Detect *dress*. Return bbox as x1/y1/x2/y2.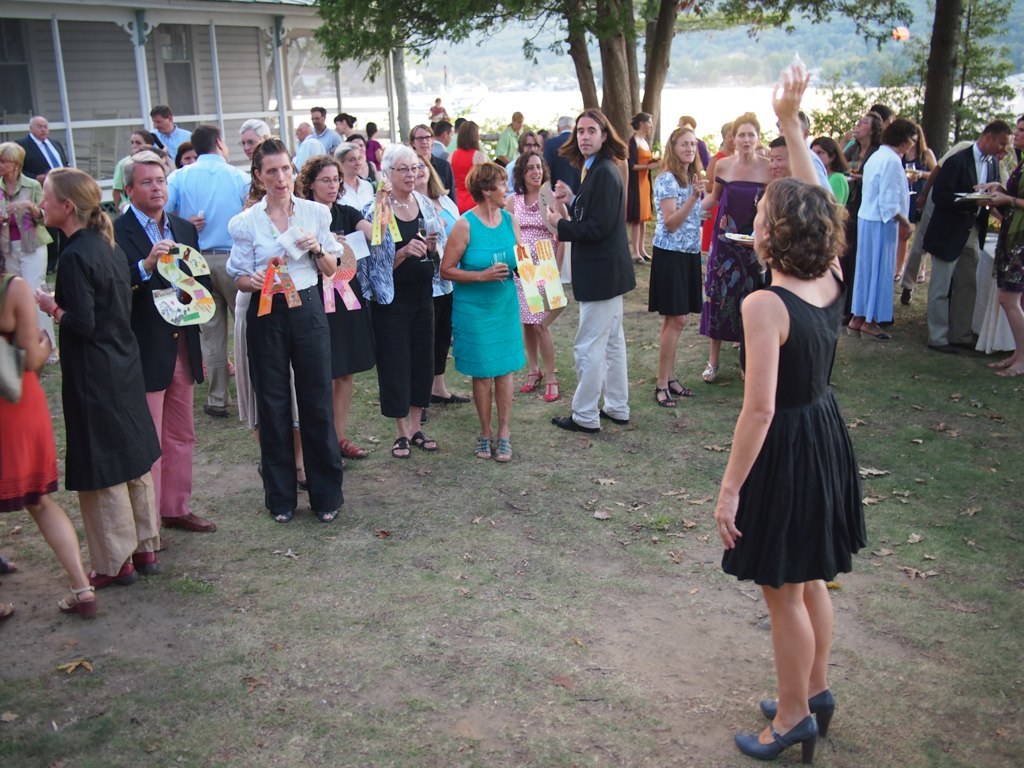
629/134/650/222.
